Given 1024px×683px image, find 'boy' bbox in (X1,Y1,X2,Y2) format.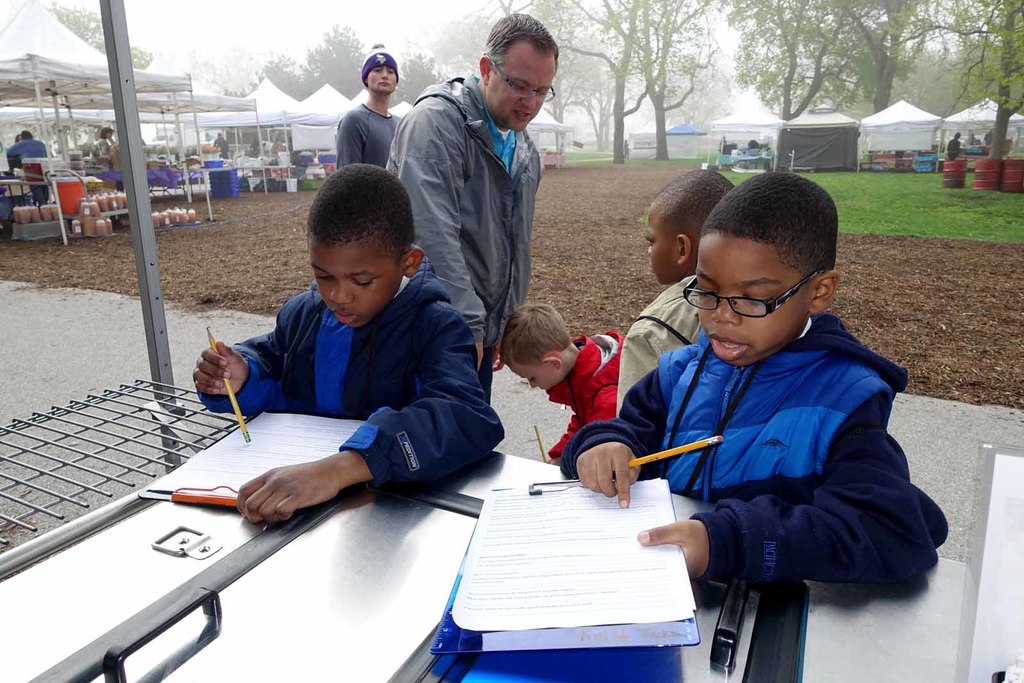
(613,167,739,418).
